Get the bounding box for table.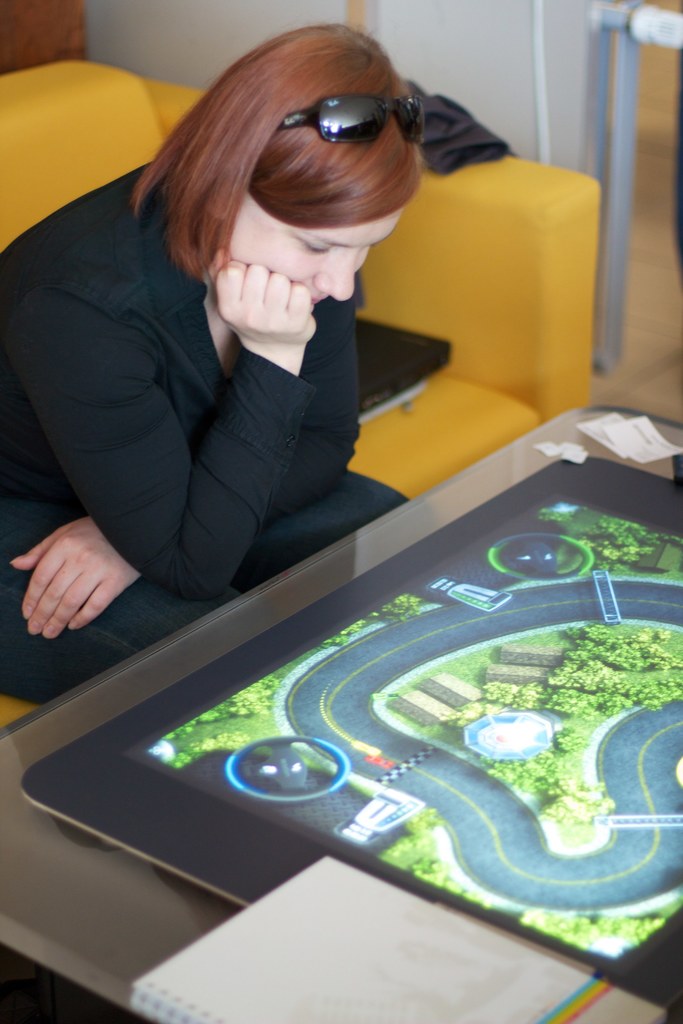
0,405,682,1023.
